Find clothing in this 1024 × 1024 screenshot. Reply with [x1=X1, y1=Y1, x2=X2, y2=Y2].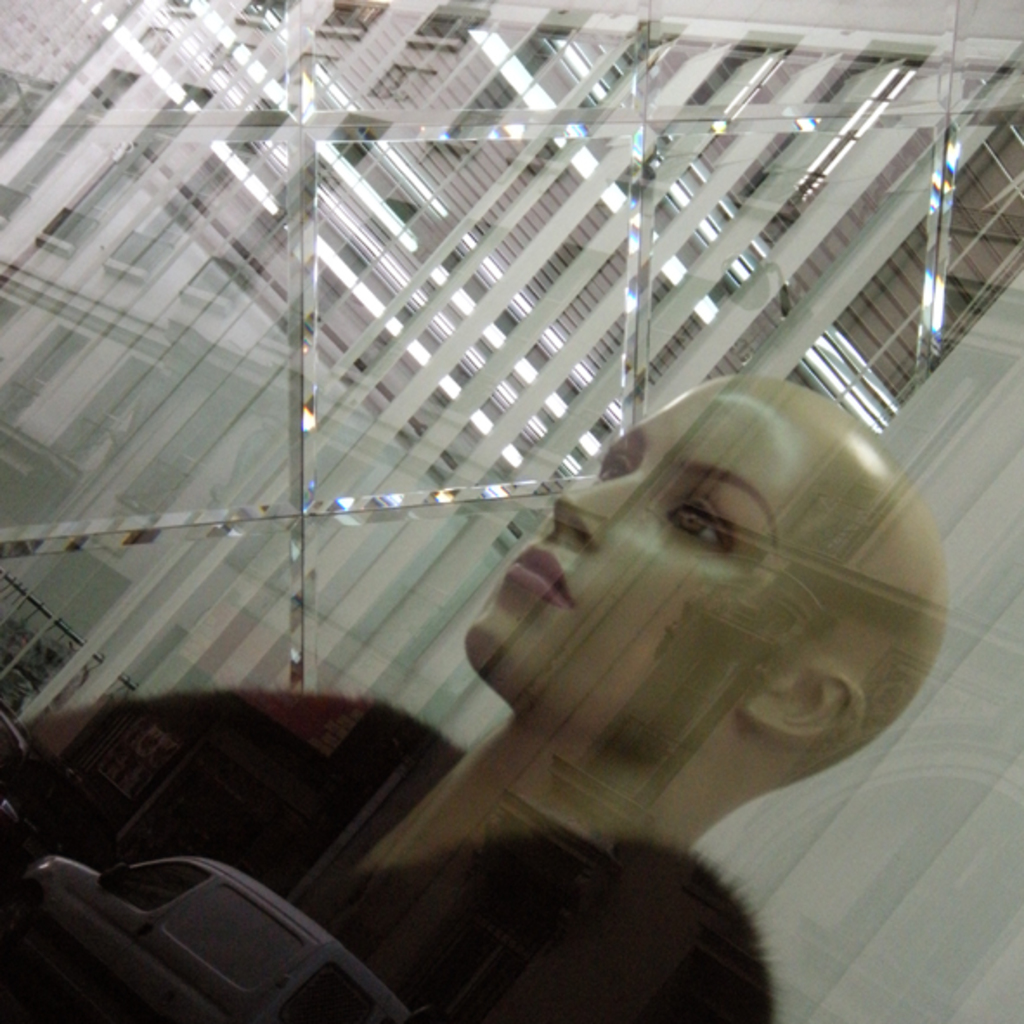
[x1=2, y1=679, x2=697, y2=1022].
